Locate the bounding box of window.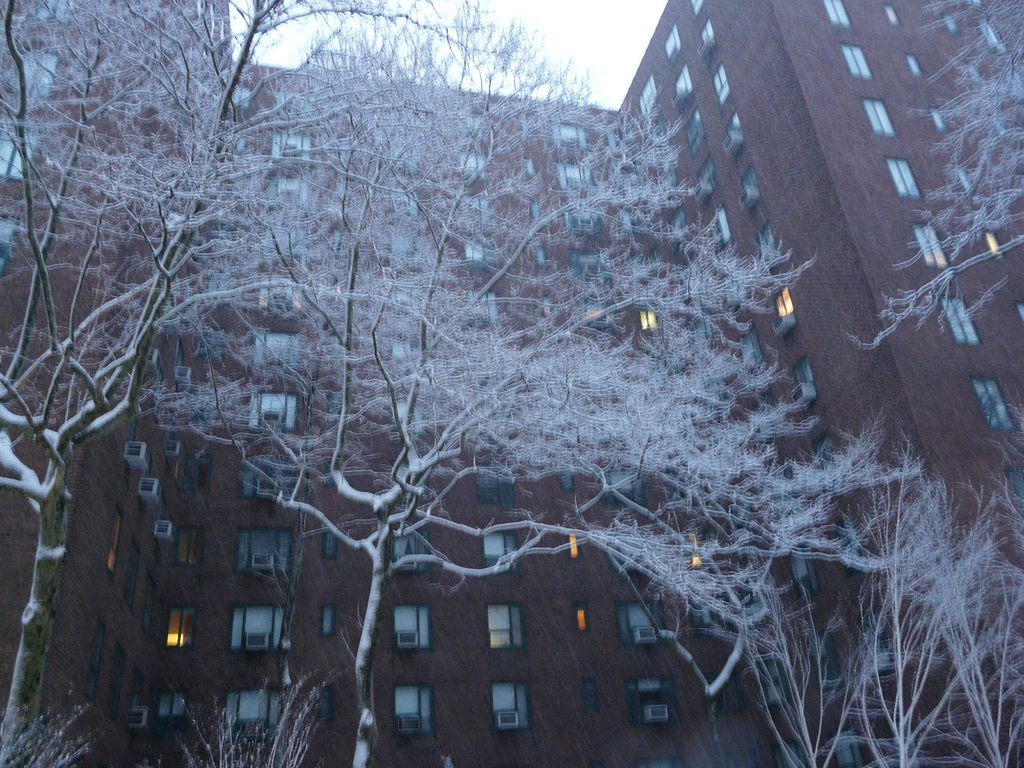
Bounding box: <bbox>319, 684, 334, 721</bbox>.
